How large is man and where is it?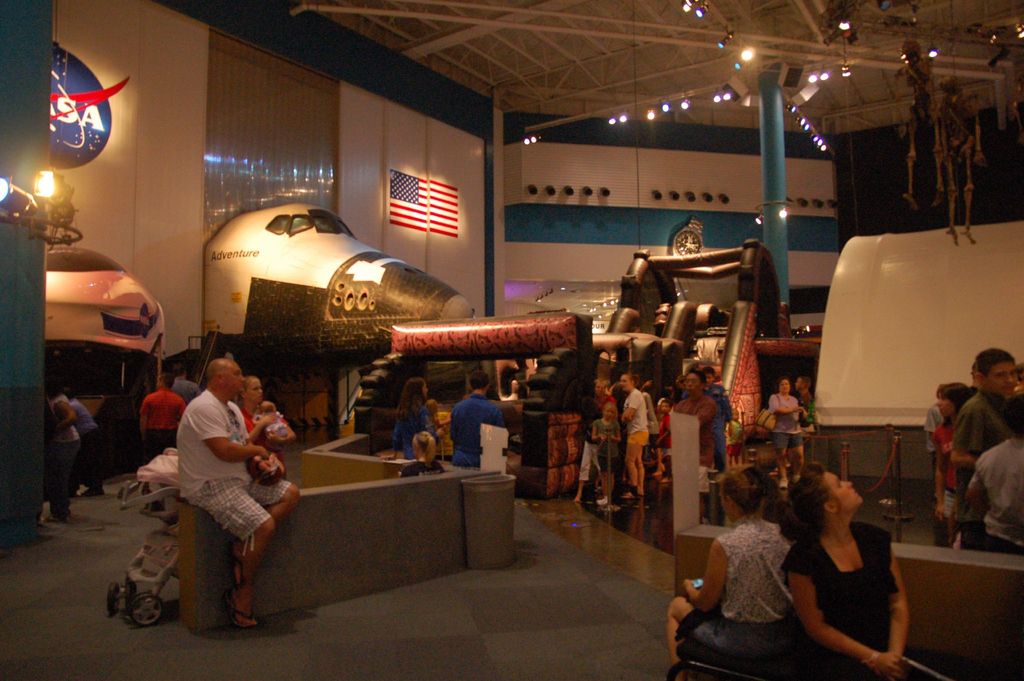
Bounding box: box=[75, 391, 103, 495].
